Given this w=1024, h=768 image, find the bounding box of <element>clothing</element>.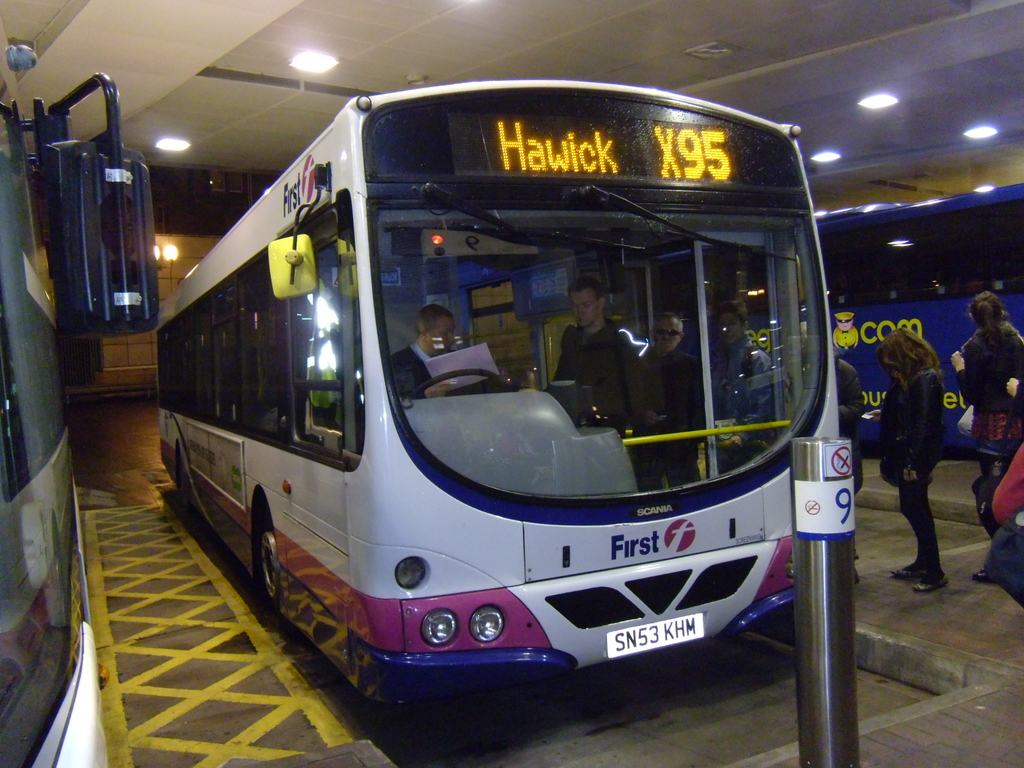
BBox(836, 356, 866, 502).
